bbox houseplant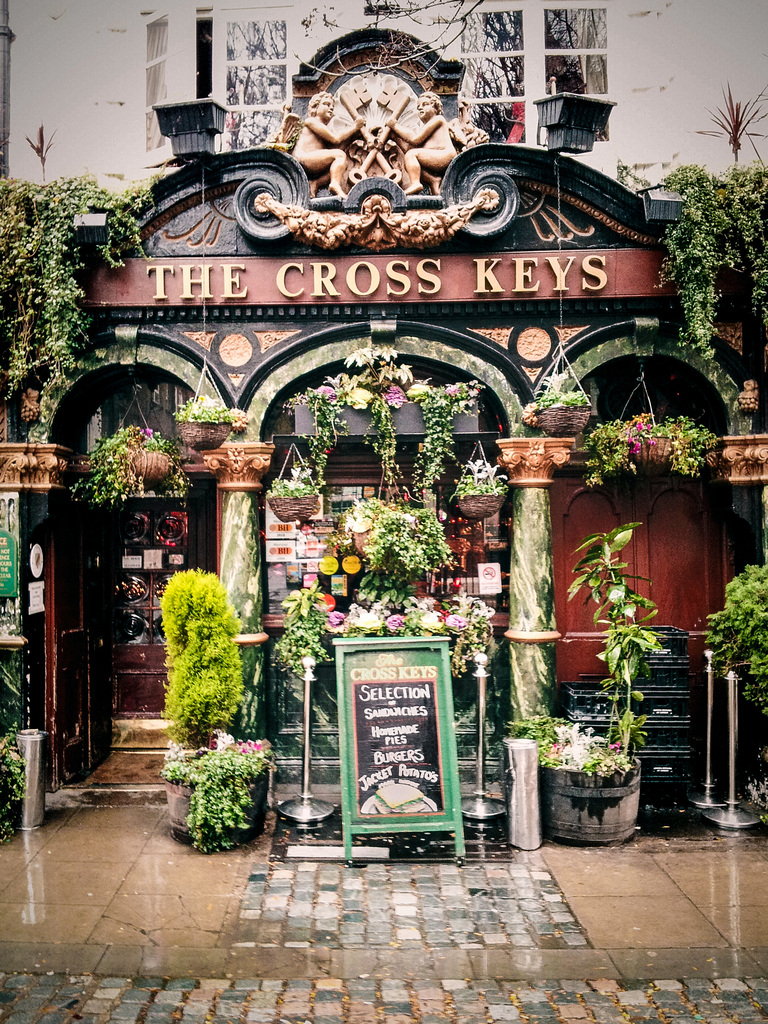
x1=531 y1=373 x2=595 y2=438
